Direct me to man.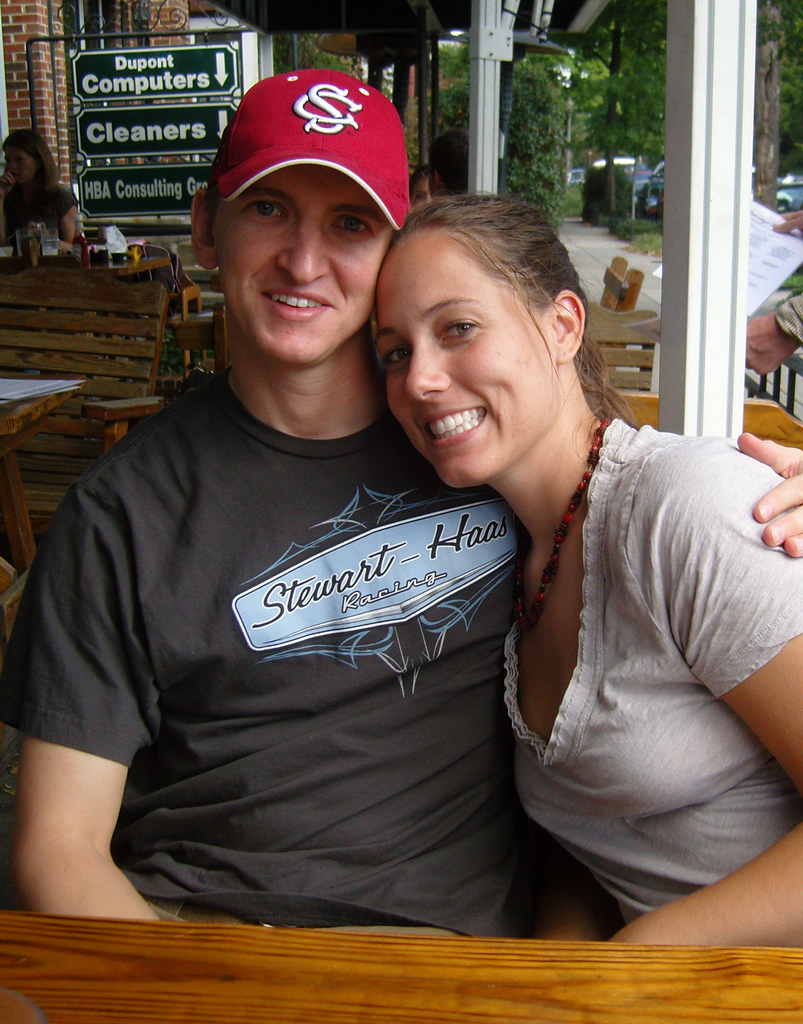
Direction: [left=45, top=92, right=684, bottom=942].
